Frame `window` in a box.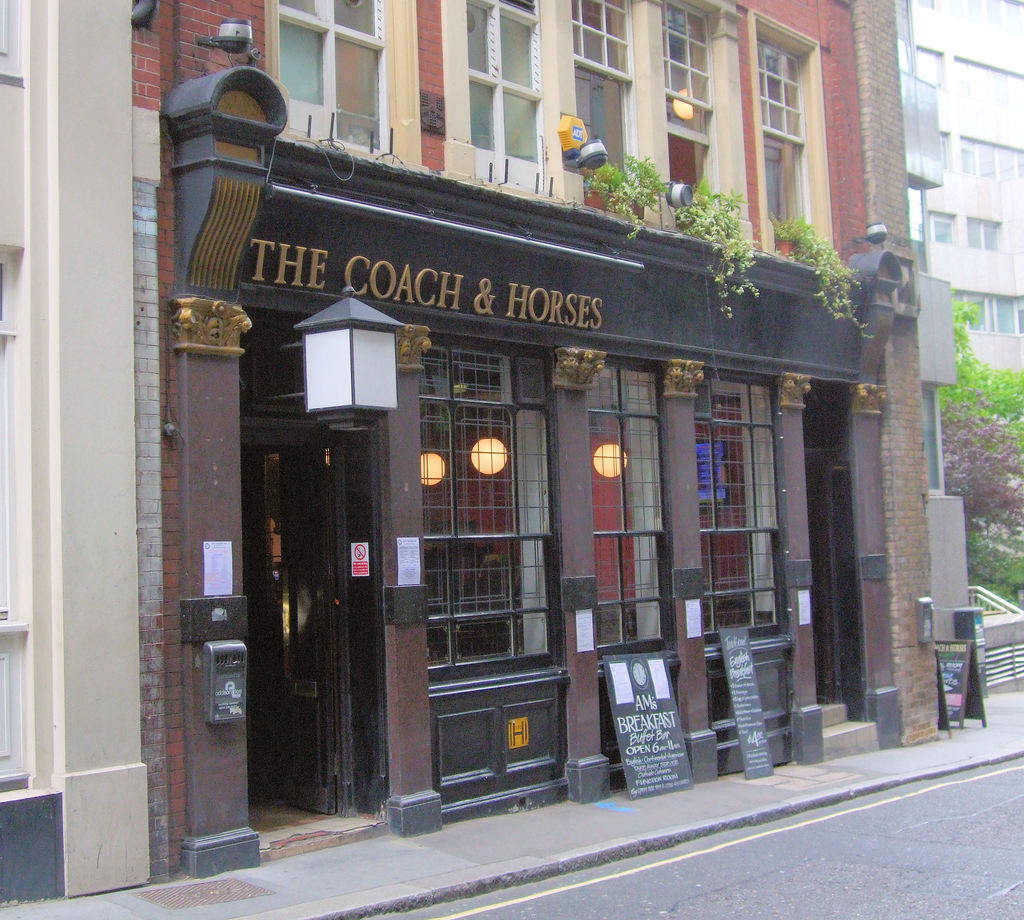
rect(664, 0, 711, 195).
